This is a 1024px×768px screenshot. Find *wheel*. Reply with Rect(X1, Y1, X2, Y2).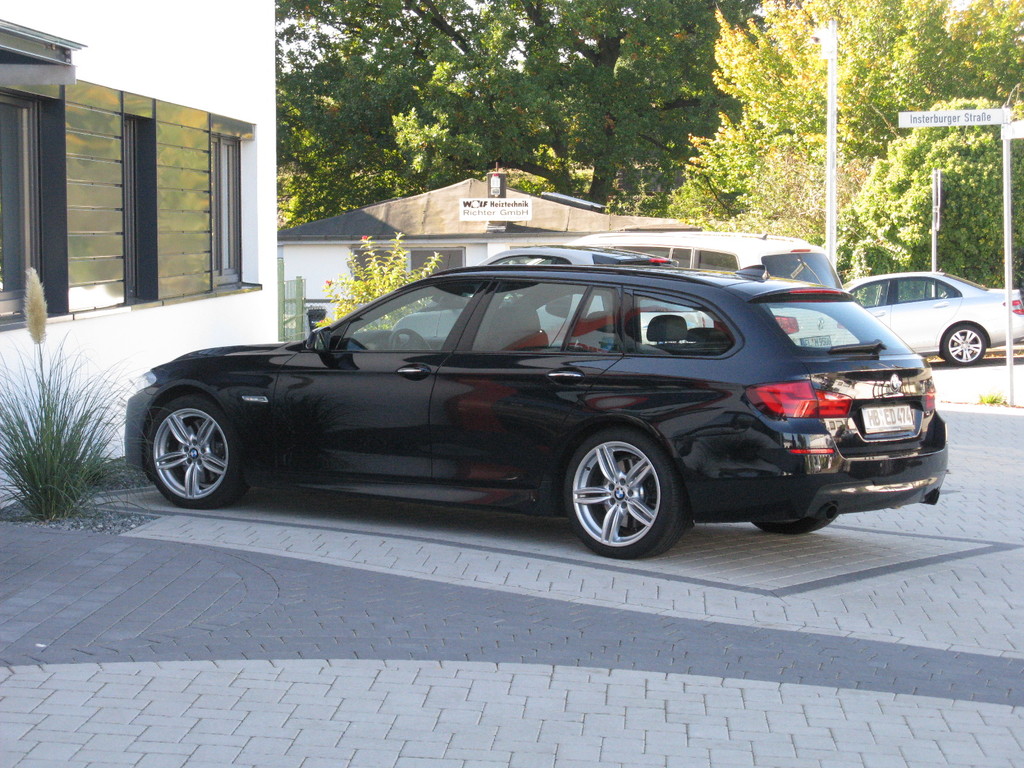
Rect(560, 429, 679, 548).
